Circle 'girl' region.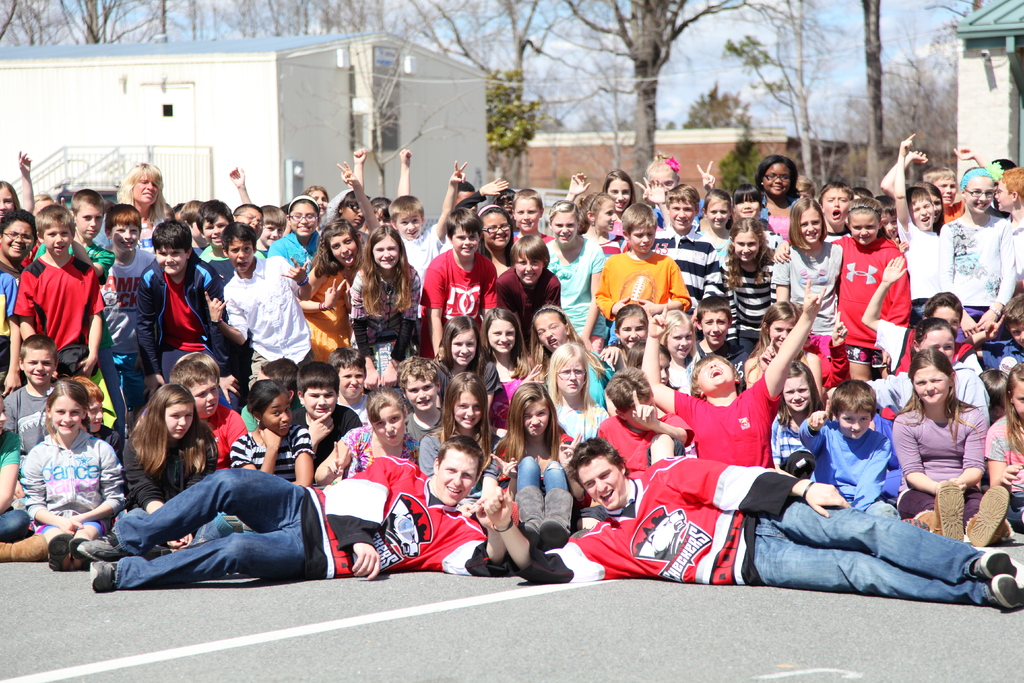
Region: l=490, t=232, r=561, b=356.
